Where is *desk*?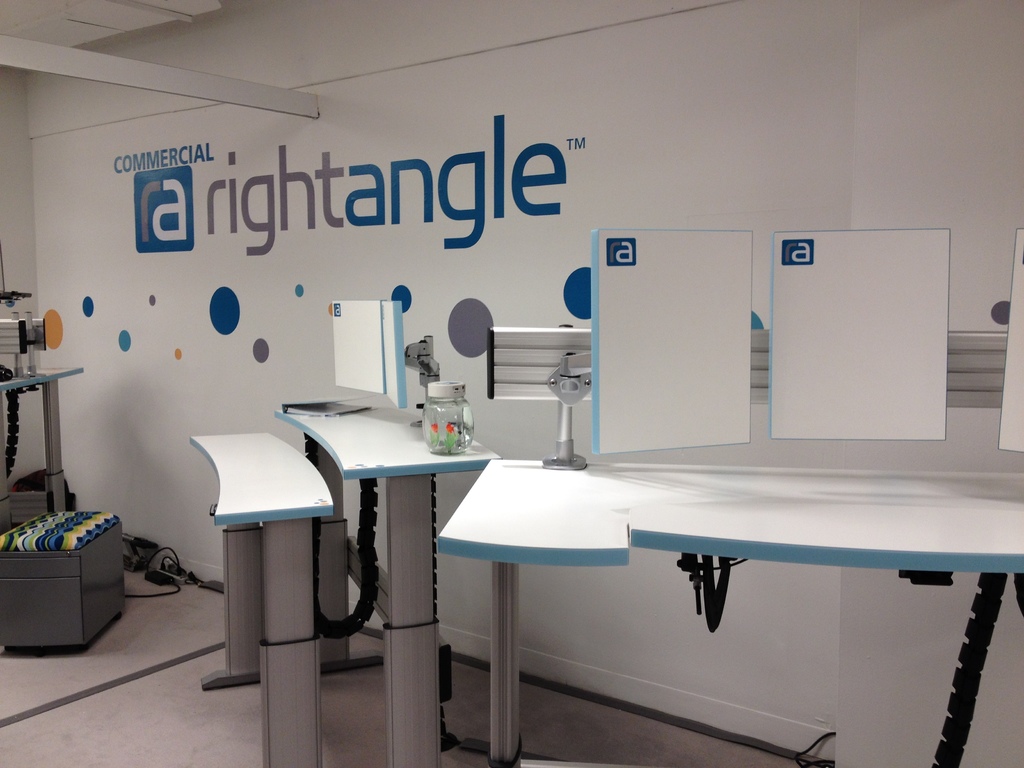
bbox(191, 429, 332, 762).
